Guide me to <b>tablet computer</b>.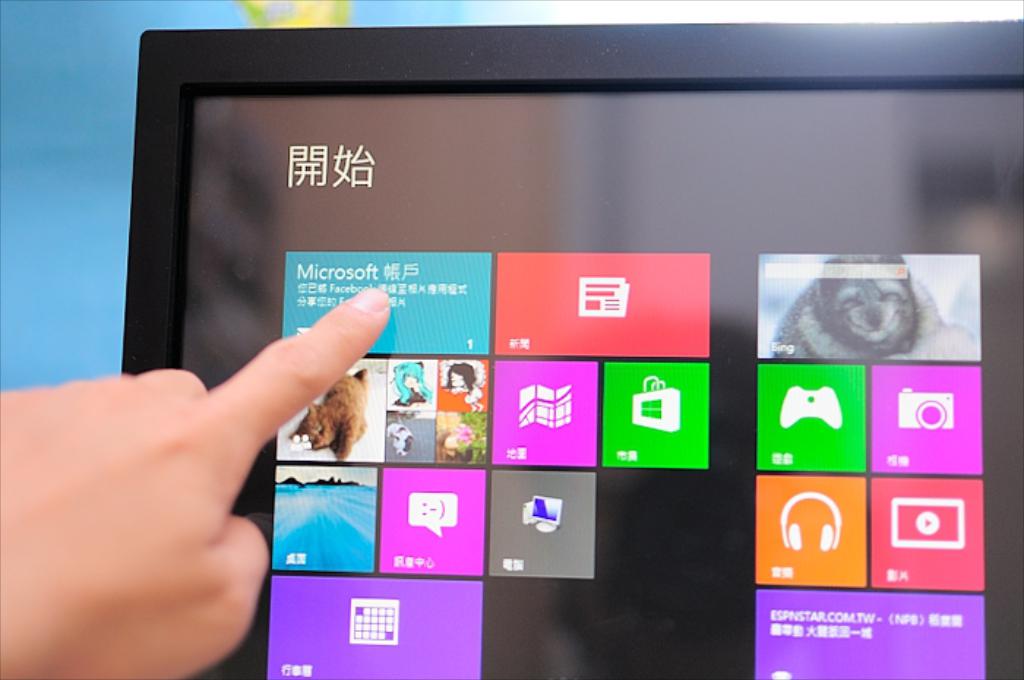
Guidance: BBox(116, 18, 1023, 679).
